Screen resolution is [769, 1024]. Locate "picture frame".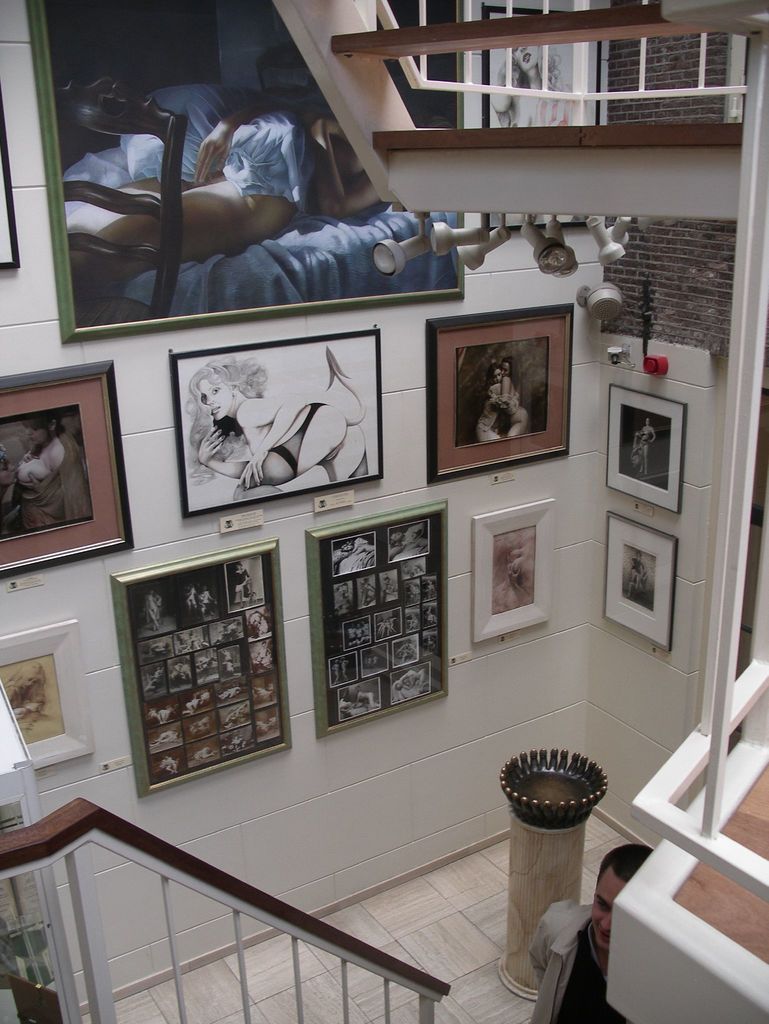
15:0:481:340.
